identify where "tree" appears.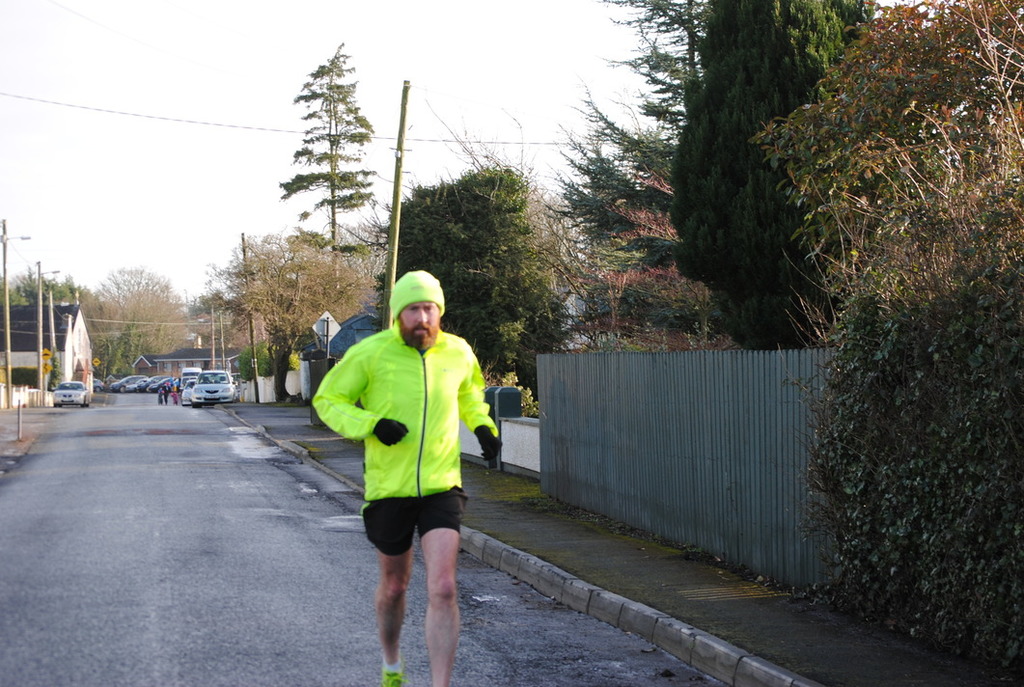
Appears at Rect(751, 14, 1010, 615).
